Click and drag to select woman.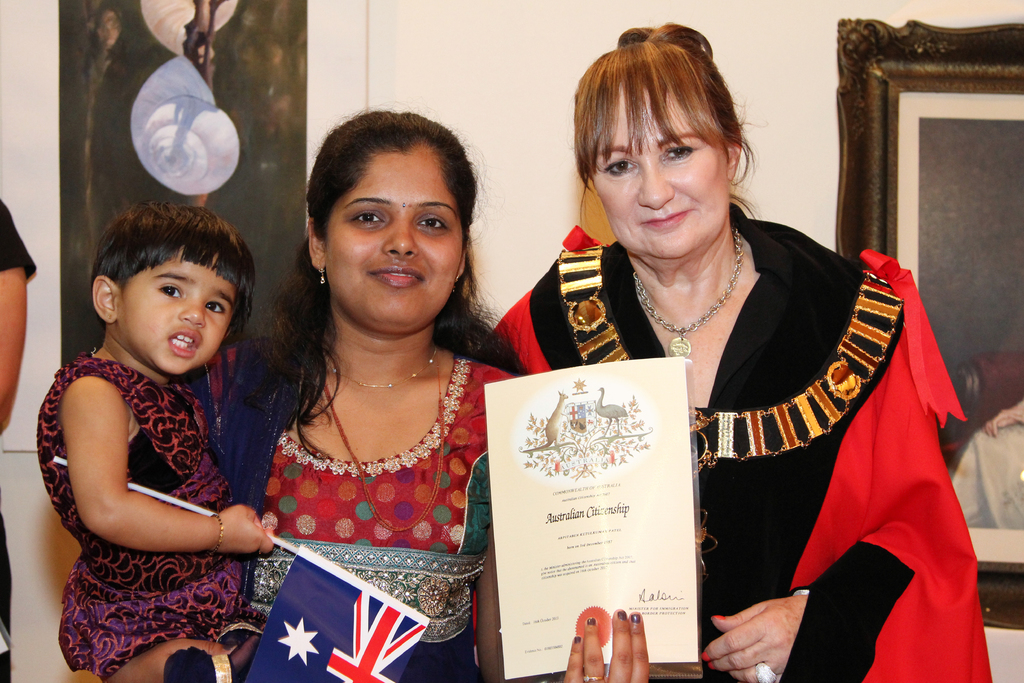
Selection: (left=68, top=105, right=648, bottom=682).
